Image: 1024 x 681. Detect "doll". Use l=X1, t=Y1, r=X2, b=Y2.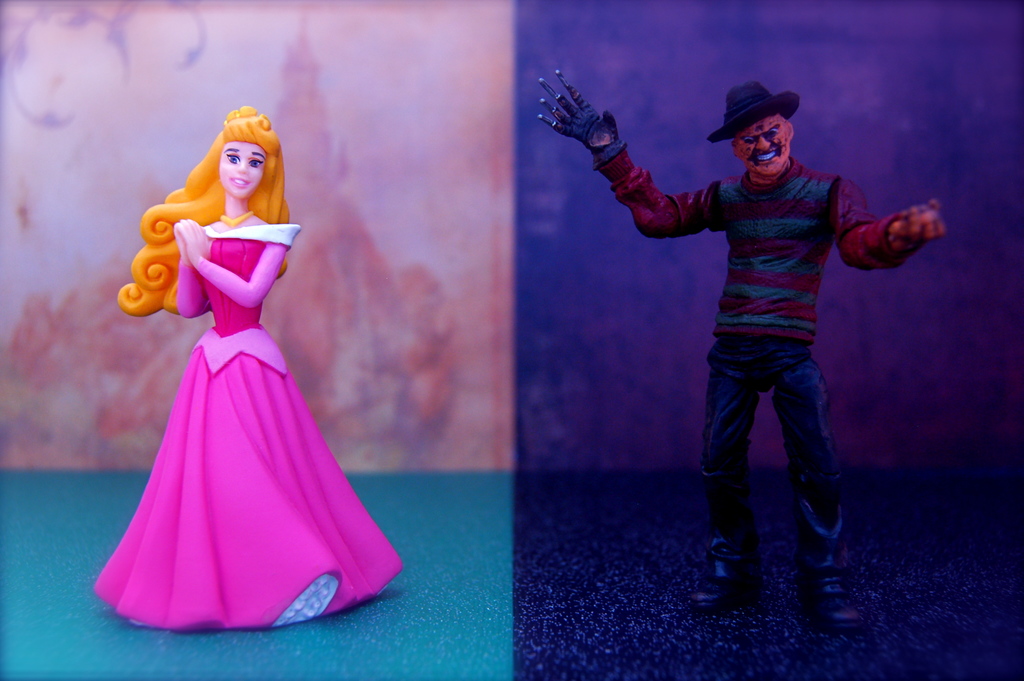
l=529, t=66, r=935, b=627.
